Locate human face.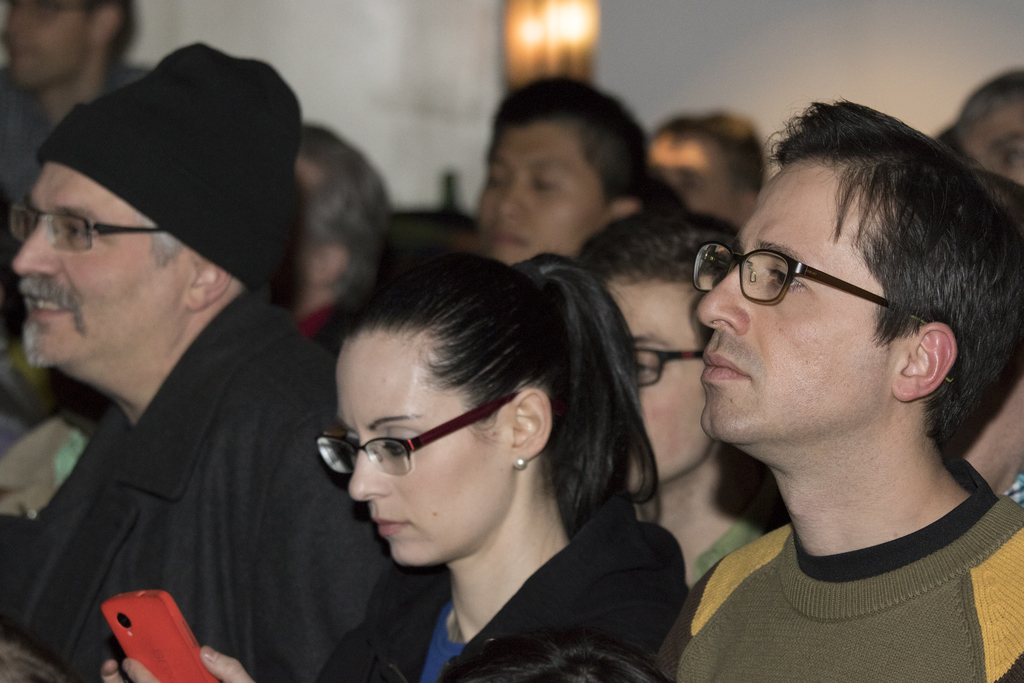
Bounding box: bbox(606, 274, 716, 495).
